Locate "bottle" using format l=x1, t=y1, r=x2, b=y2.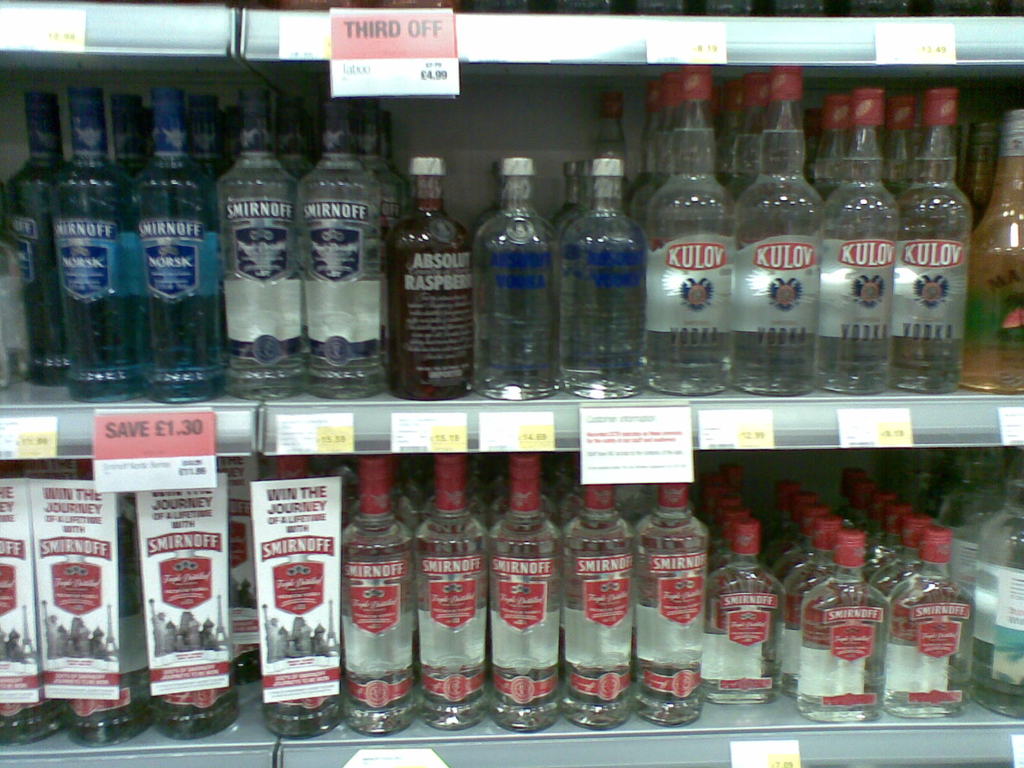
l=564, t=462, r=643, b=715.
